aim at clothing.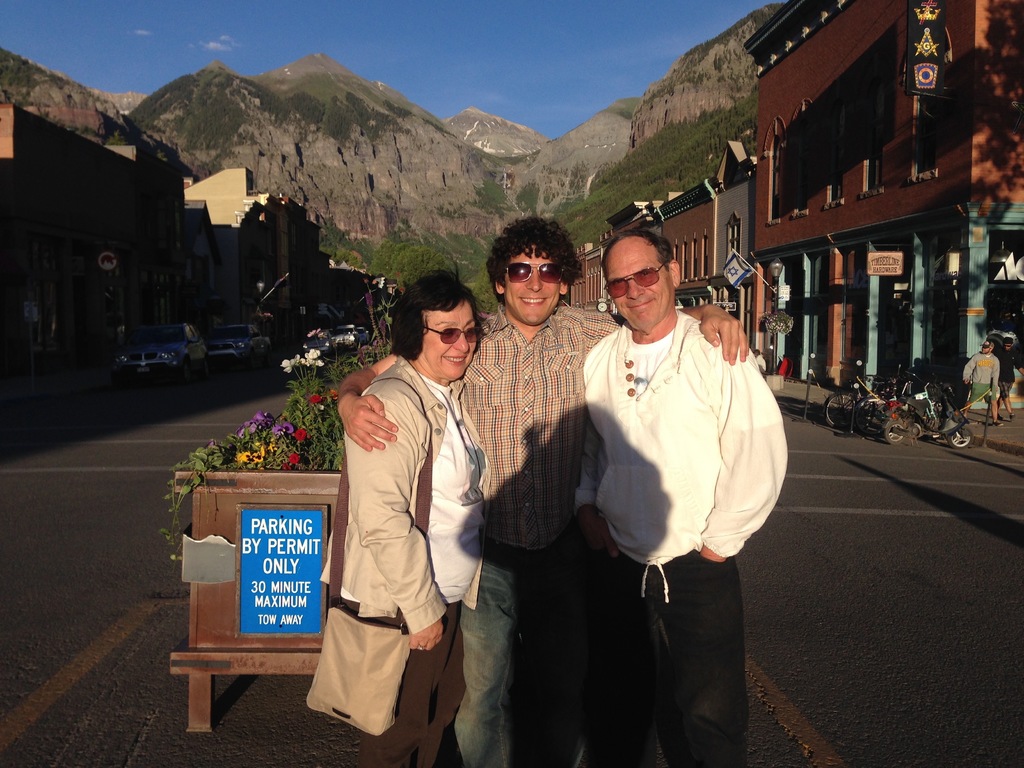
Aimed at (left=589, top=301, right=787, bottom=767).
